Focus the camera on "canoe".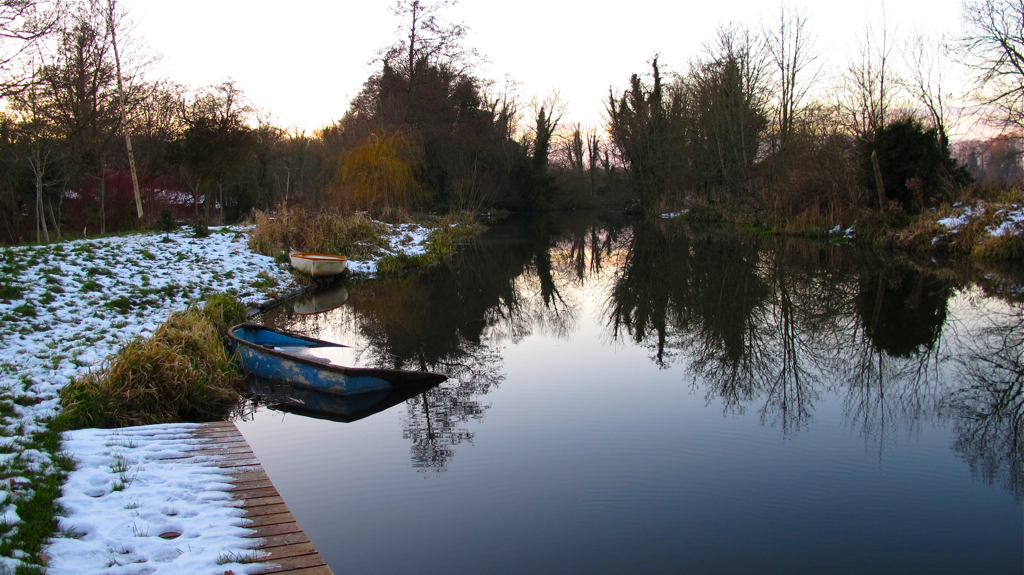
Focus region: Rect(230, 319, 443, 401).
